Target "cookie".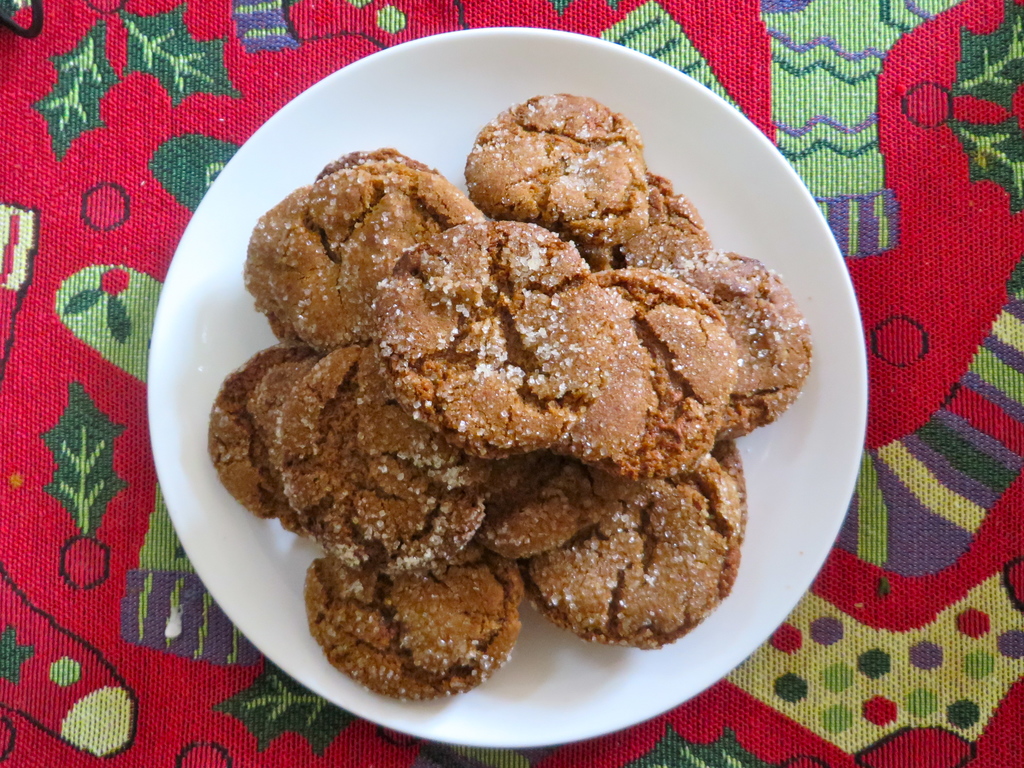
Target region: (479, 465, 625, 561).
